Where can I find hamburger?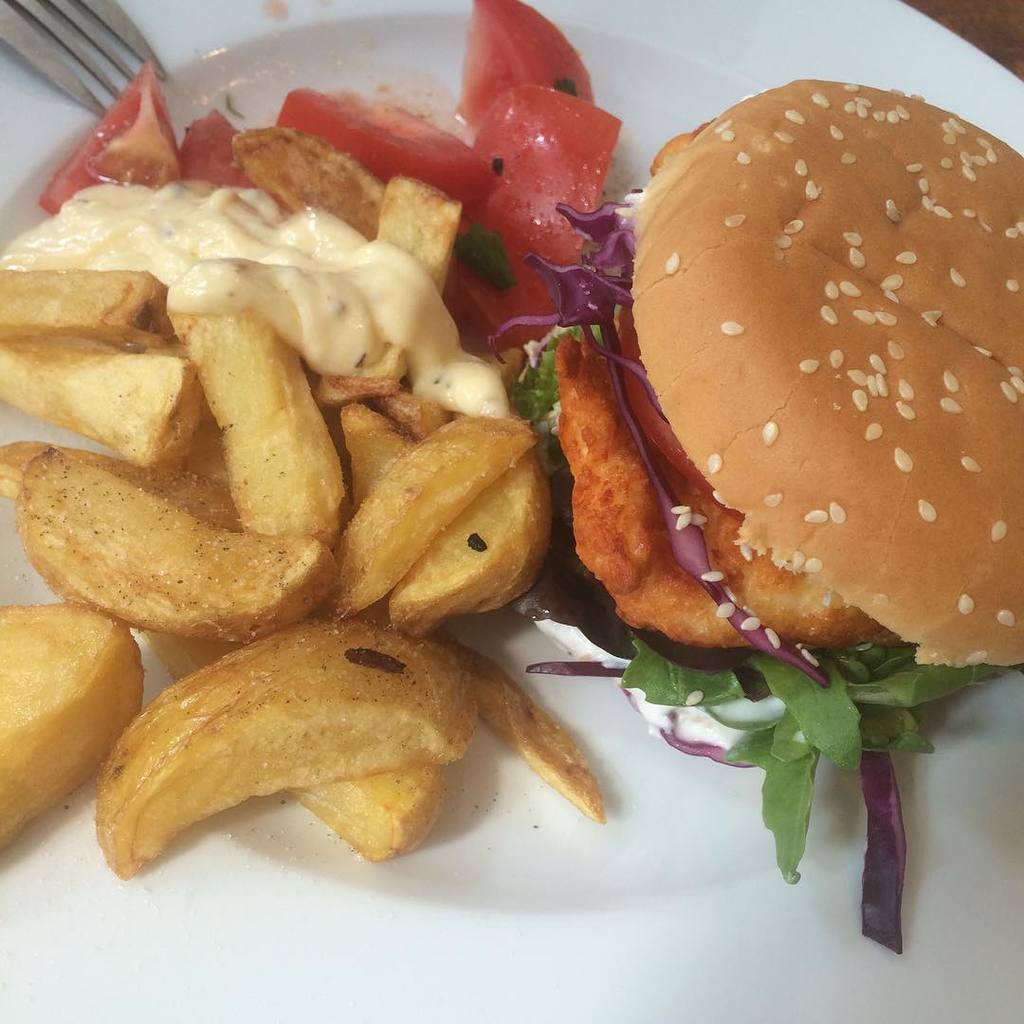
You can find it at region(489, 77, 1023, 944).
